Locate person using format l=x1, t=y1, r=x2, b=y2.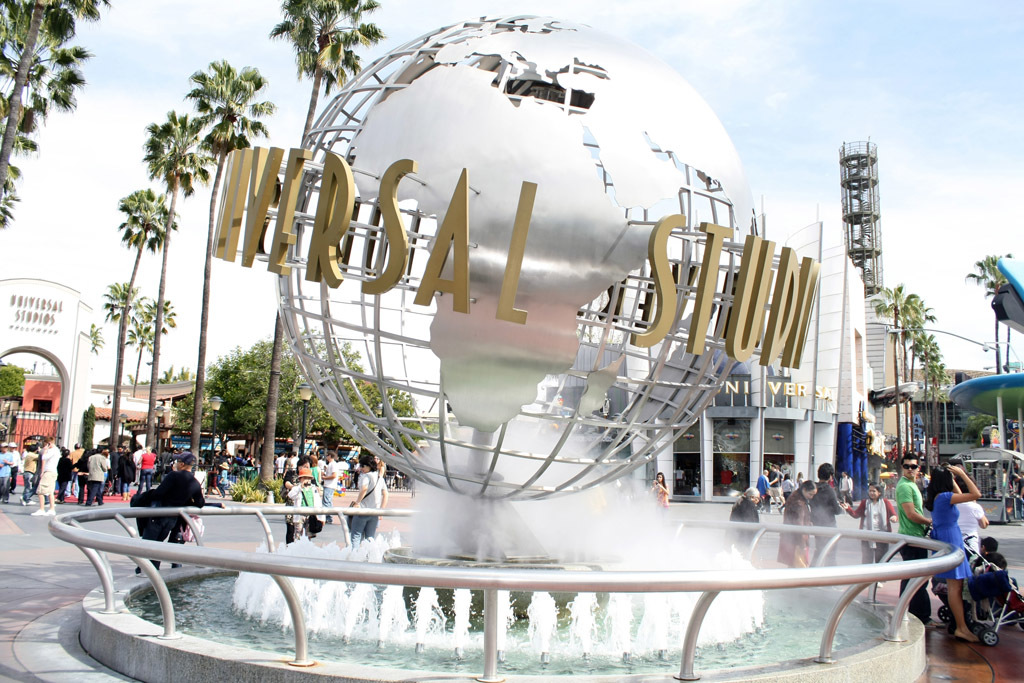
l=353, t=454, r=389, b=547.
